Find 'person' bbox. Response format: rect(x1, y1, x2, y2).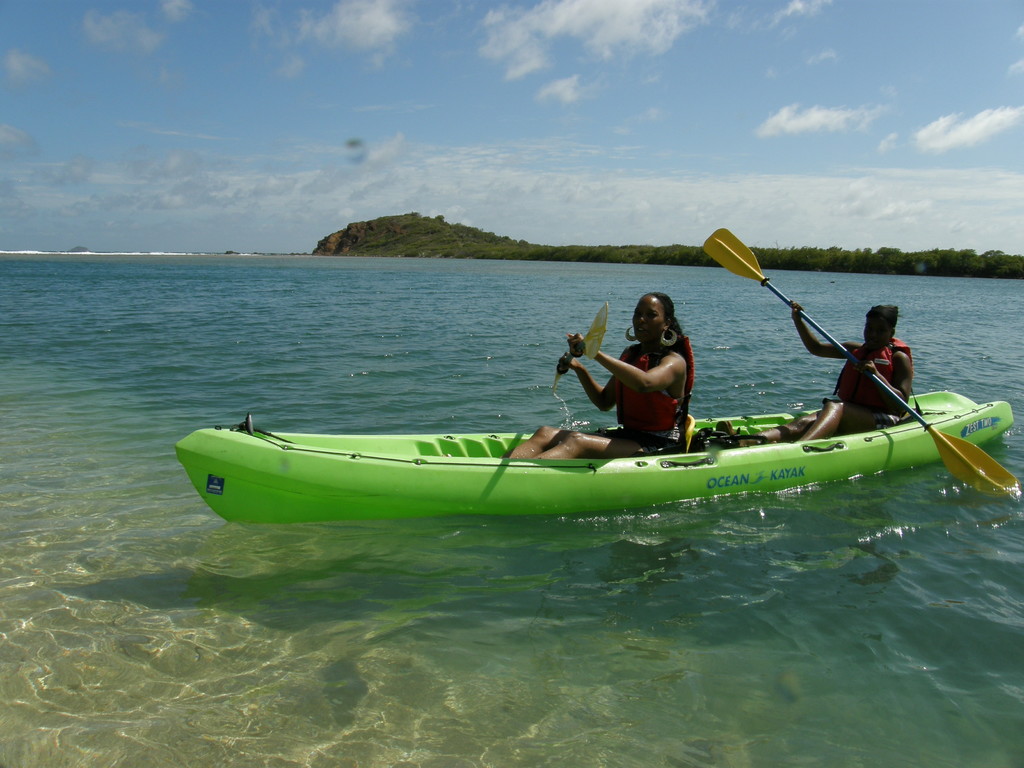
rect(531, 292, 705, 445).
